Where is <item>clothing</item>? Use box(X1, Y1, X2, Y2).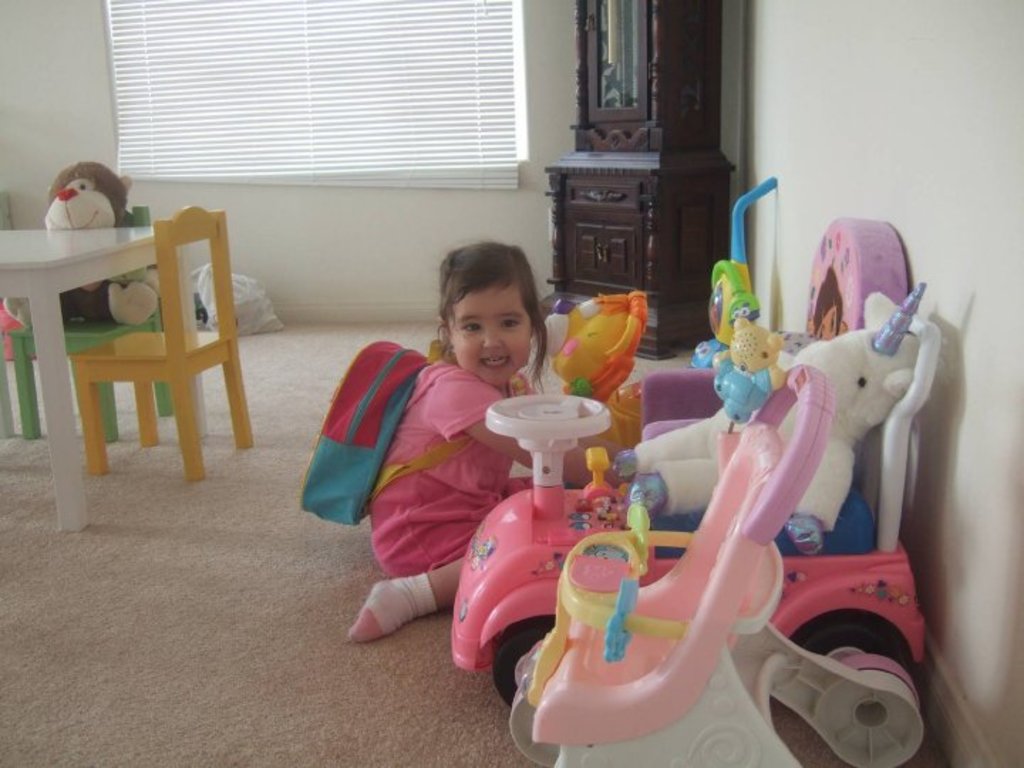
box(323, 323, 539, 622).
